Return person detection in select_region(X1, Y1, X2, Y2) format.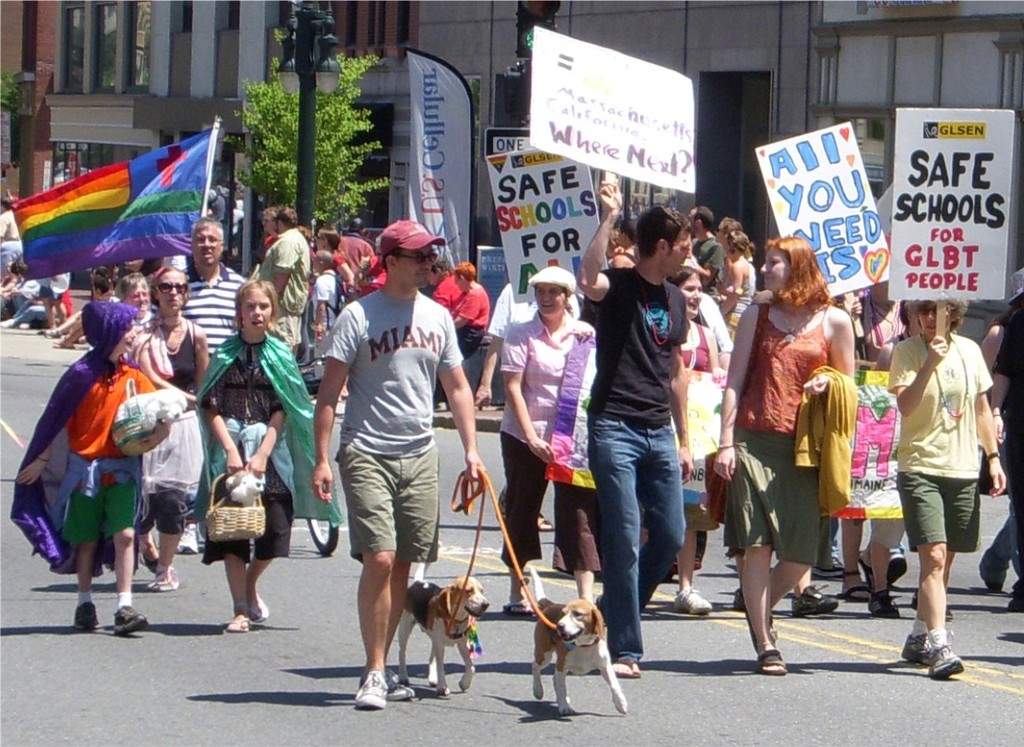
select_region(13, 300, 179, 638).
